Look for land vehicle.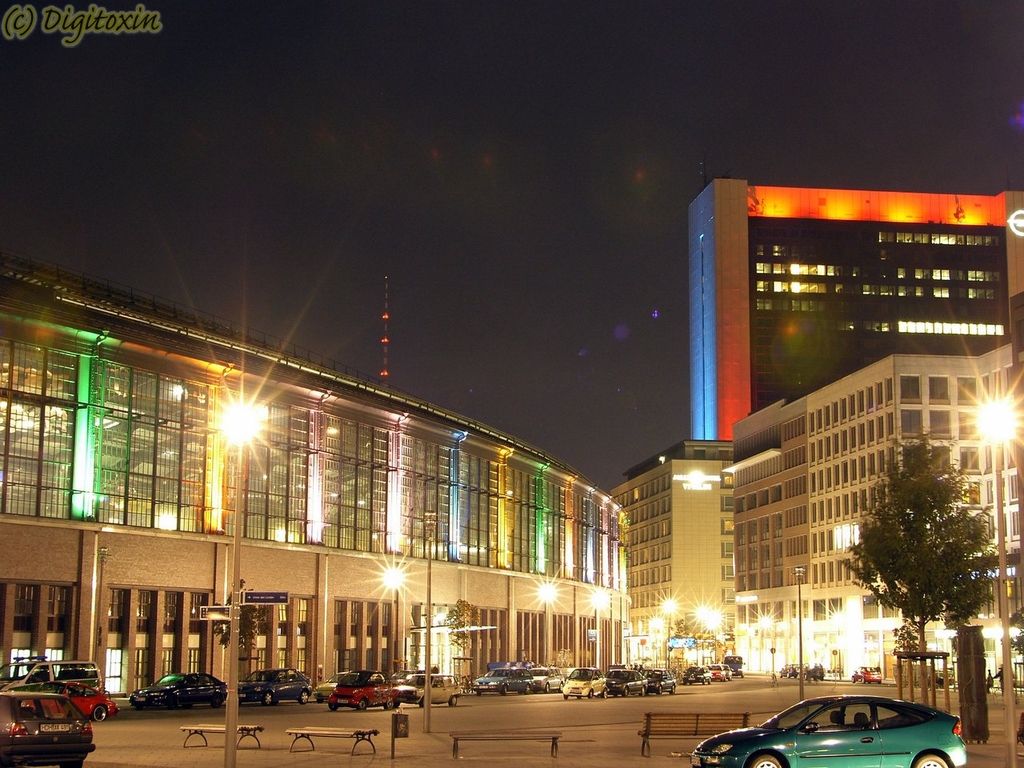
Found: (left=534, top=666, right=564, bottom=690).
